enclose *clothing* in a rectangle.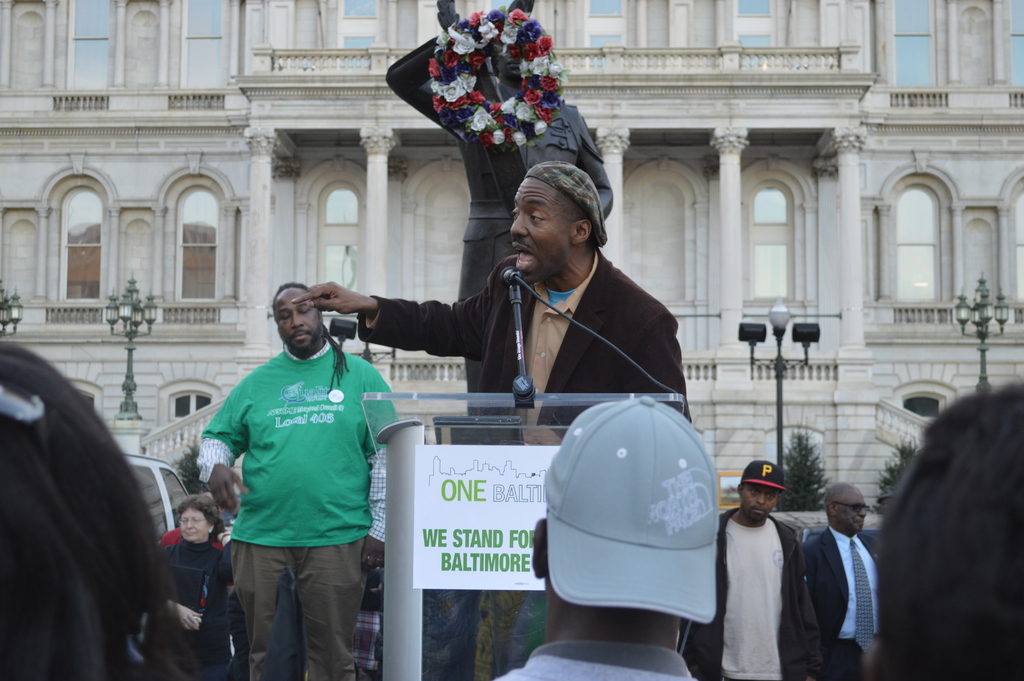
{"x1": 801, "y1": 525, "x2": 883, "y2": 680}.
